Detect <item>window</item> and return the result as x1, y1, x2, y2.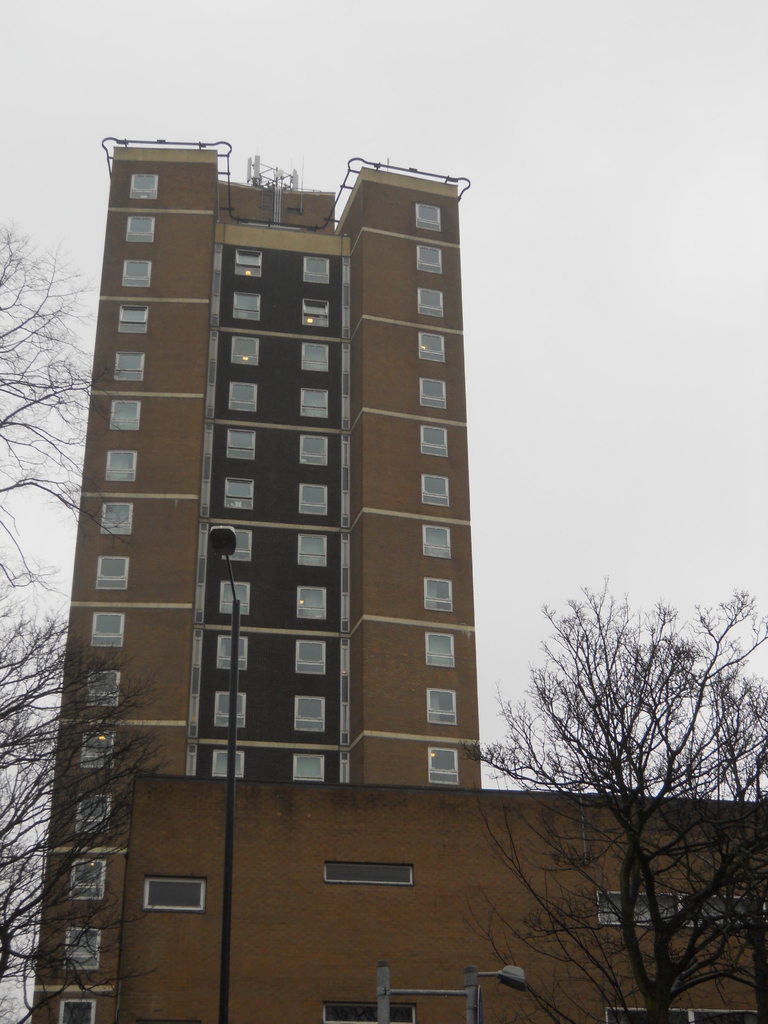
303, 435, 329, 463.
